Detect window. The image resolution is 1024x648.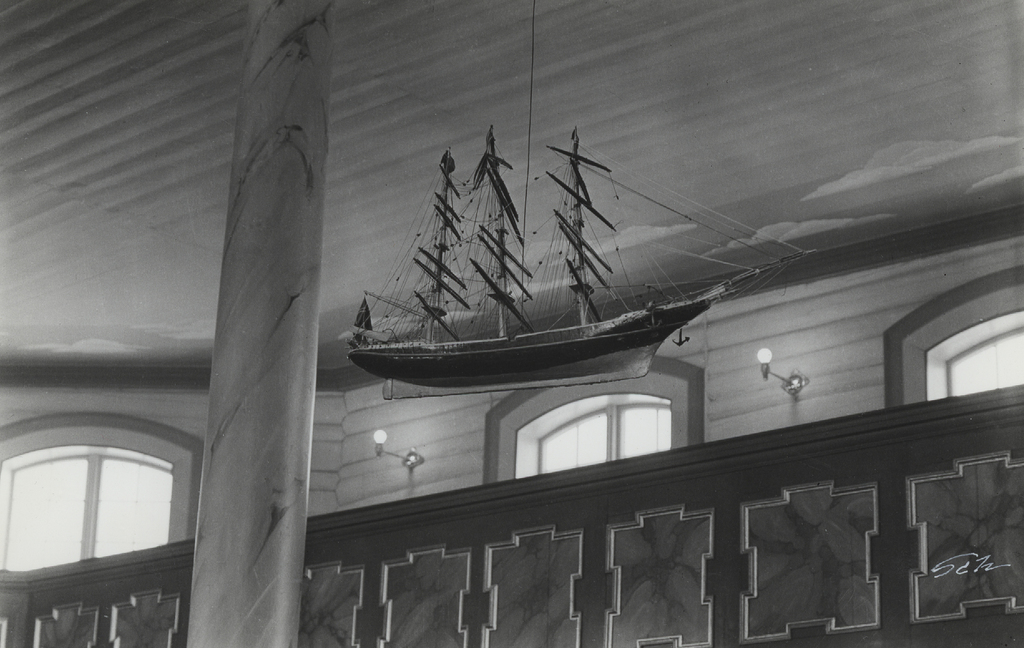
[0, 447, 178, 560].
